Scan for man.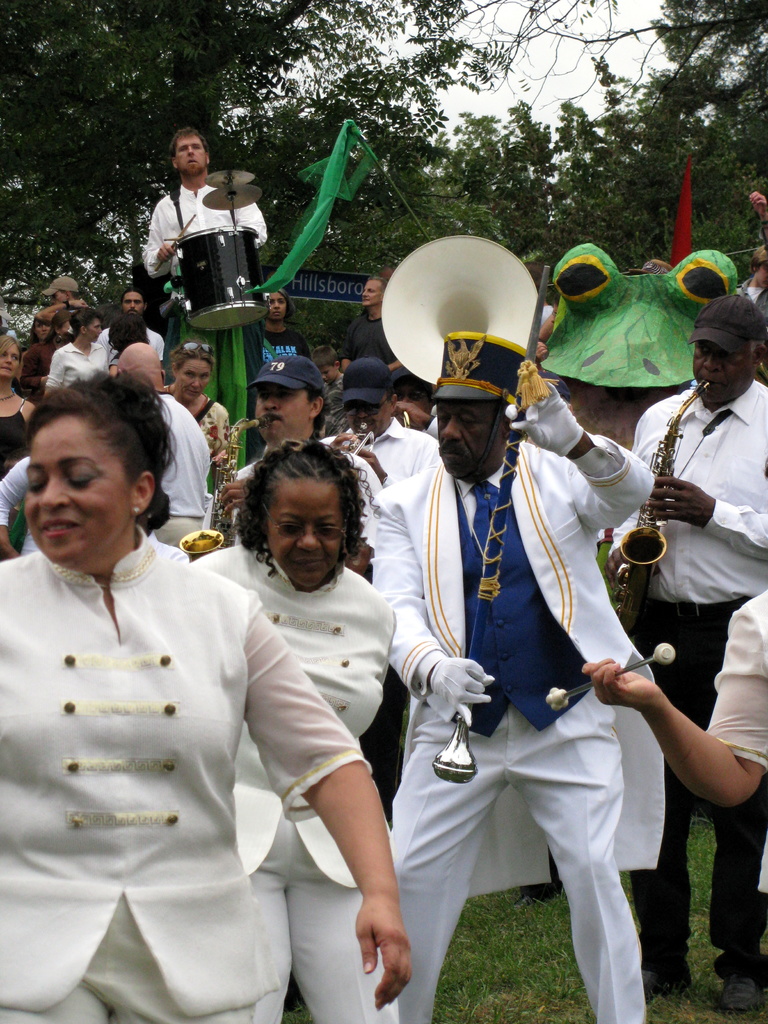
Scan result: (584,595,767,893).
